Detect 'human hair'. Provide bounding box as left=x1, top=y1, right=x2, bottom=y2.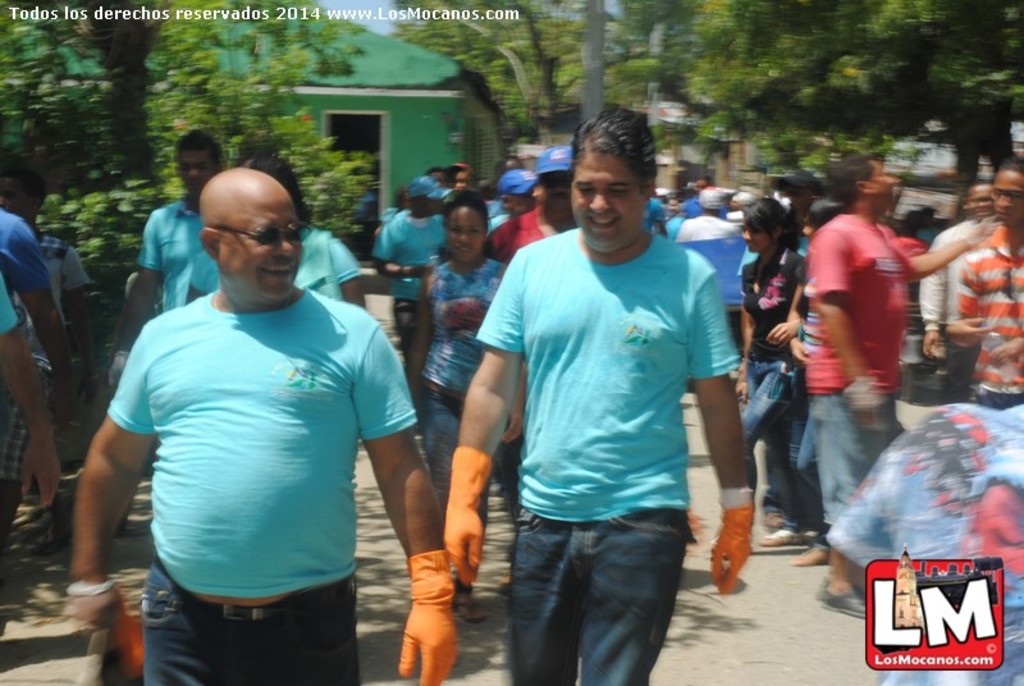
left=448, top=166, right=461, bottom=184.
